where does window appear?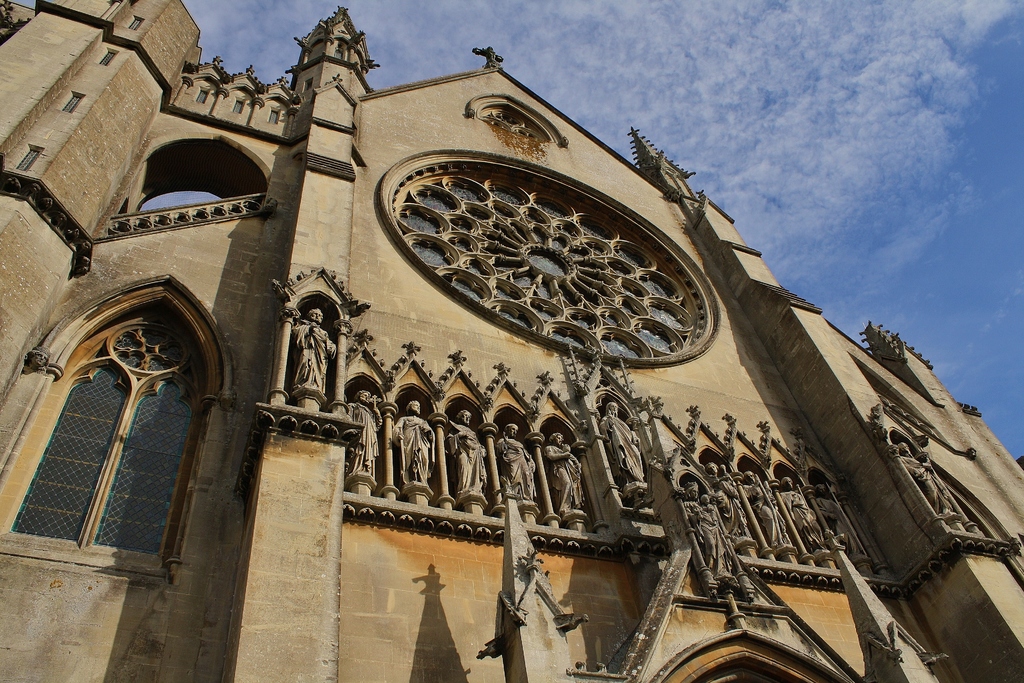
Appears at 661 643 835 682.
